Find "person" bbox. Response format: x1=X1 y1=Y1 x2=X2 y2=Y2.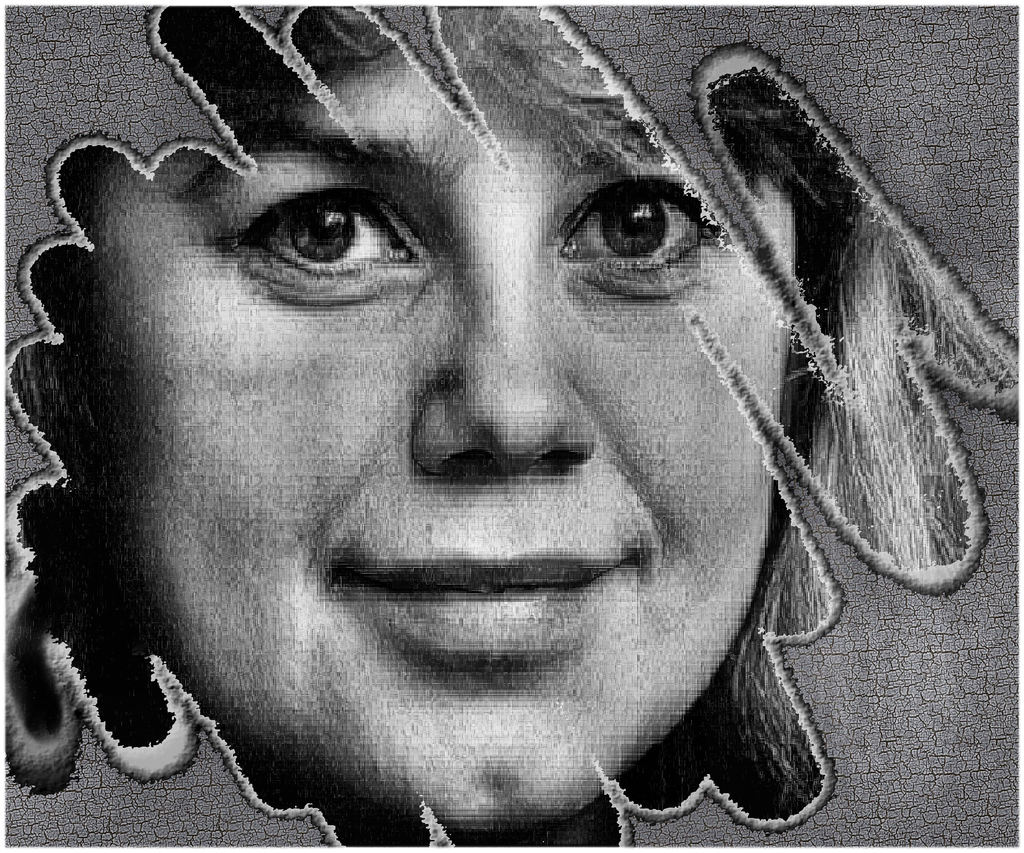
x1=0 y1=9 x2=1000 y2=845.
